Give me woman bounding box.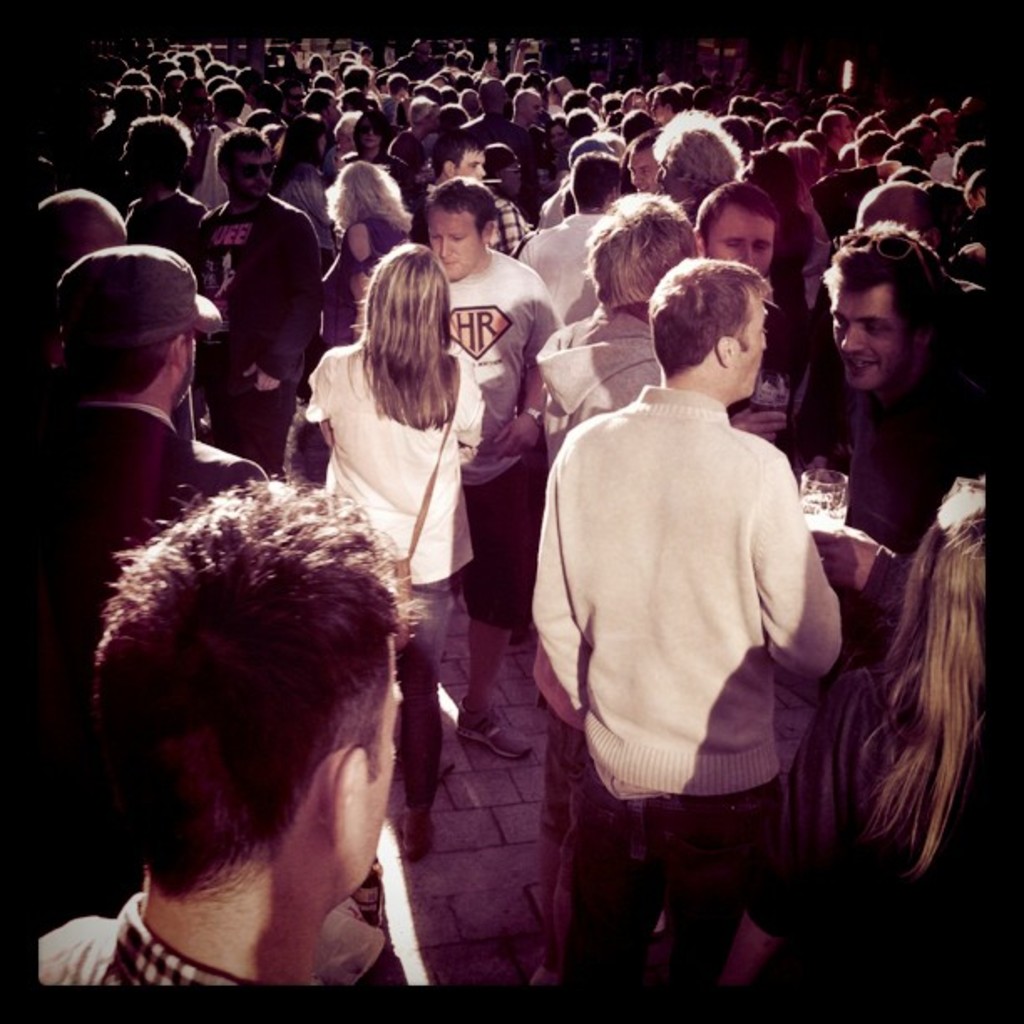
Rect(745, 152, 820, 370).
